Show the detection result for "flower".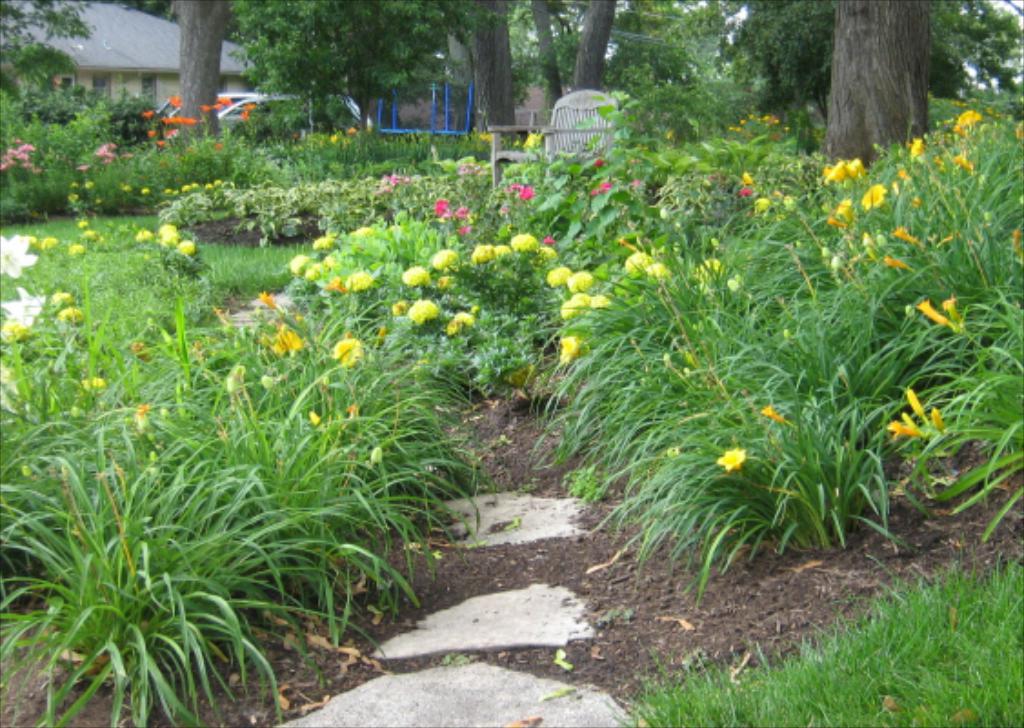
x1=924, y1=404, x2=949, y2=431.
